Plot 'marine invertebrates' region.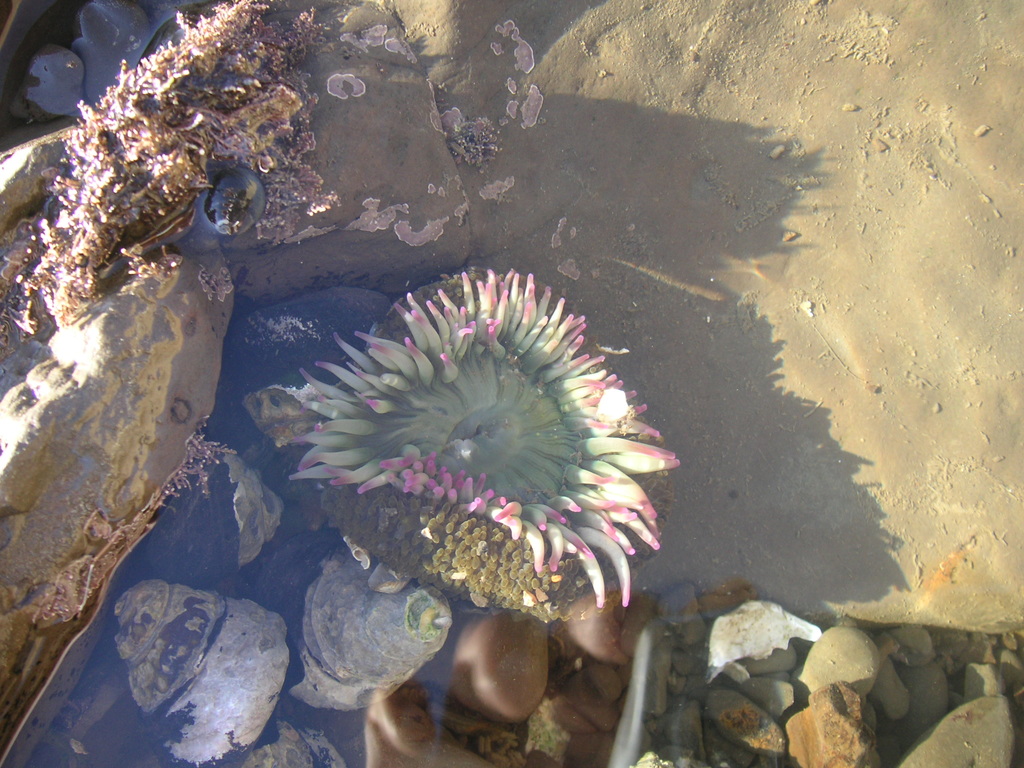
Plotted at l=129, t=442, r=286, b=584.
